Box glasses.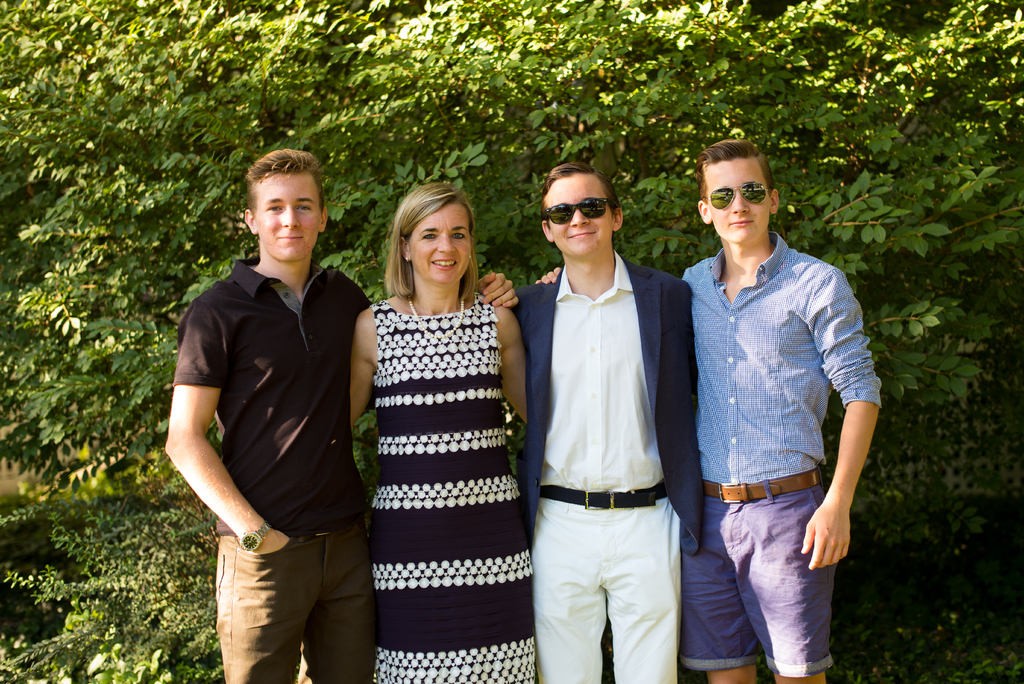
Rect(542, 199, 618, 228).
